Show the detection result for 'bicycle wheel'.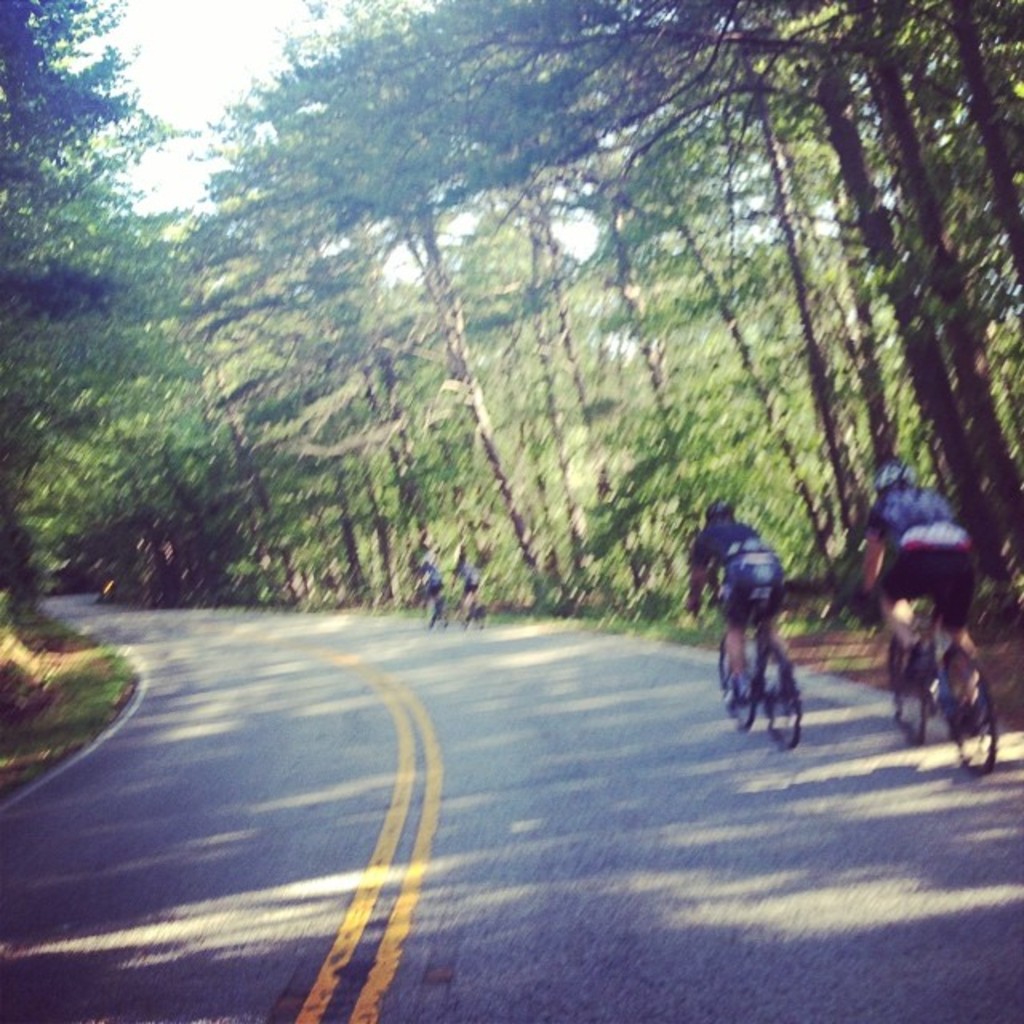
x1=717 y1=634 x2=747 y2=739.
